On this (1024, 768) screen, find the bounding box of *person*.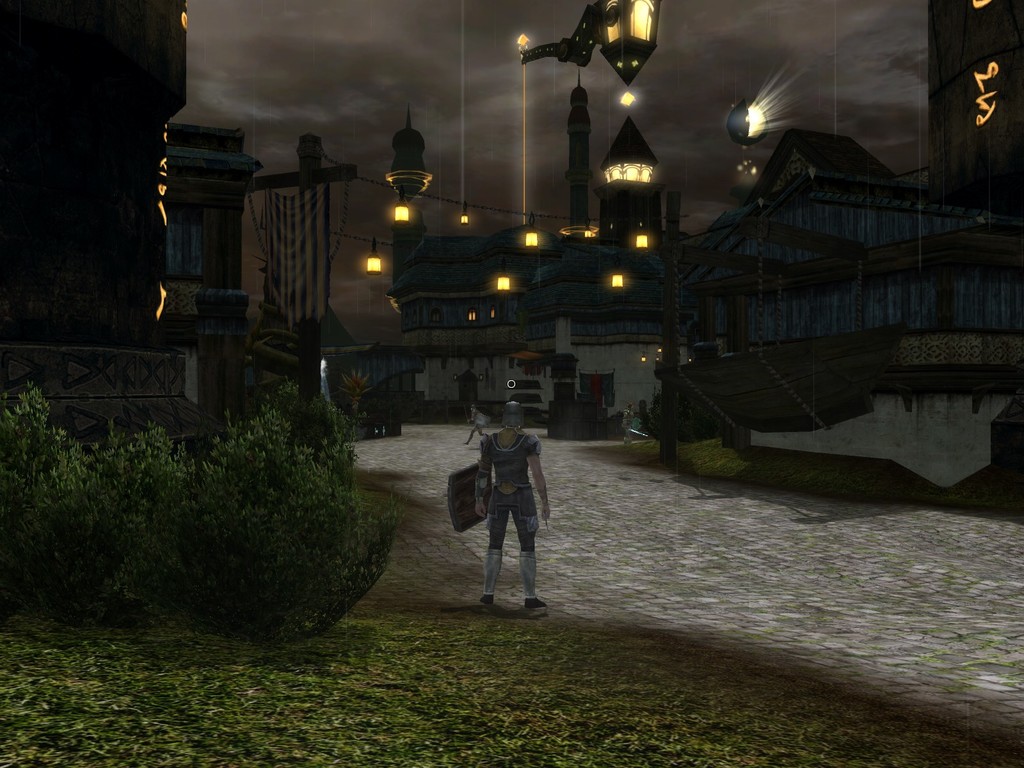
Bounding box: rect(463, 401, 546, 613).
